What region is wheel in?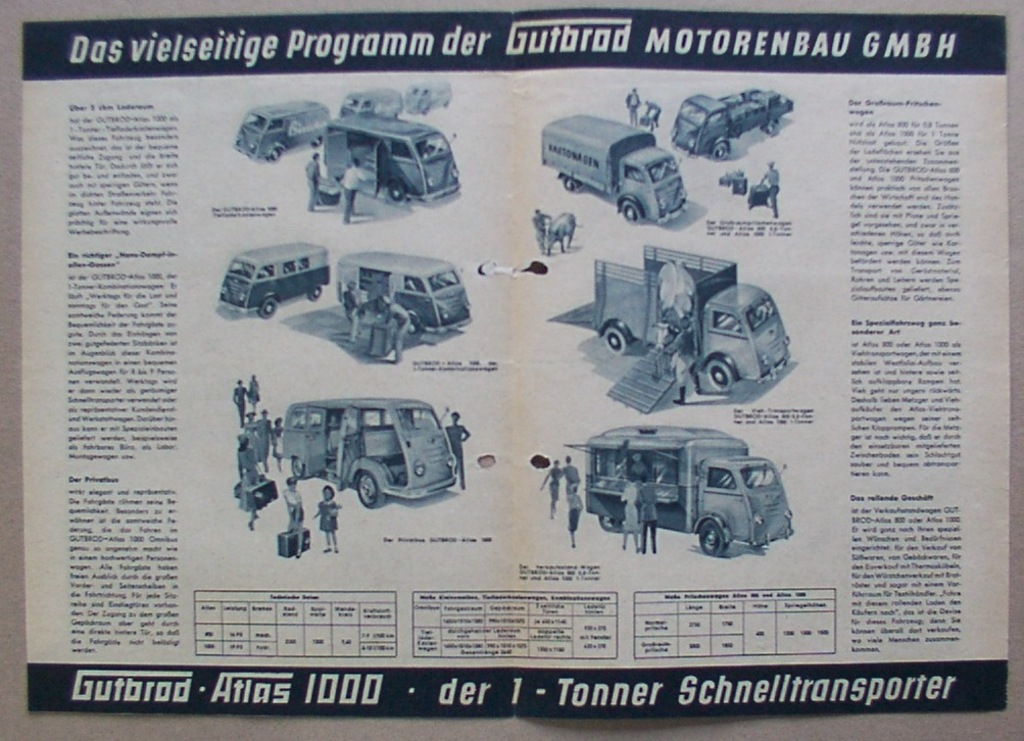
x1=308, y1=132, x2=318, y2=149.
